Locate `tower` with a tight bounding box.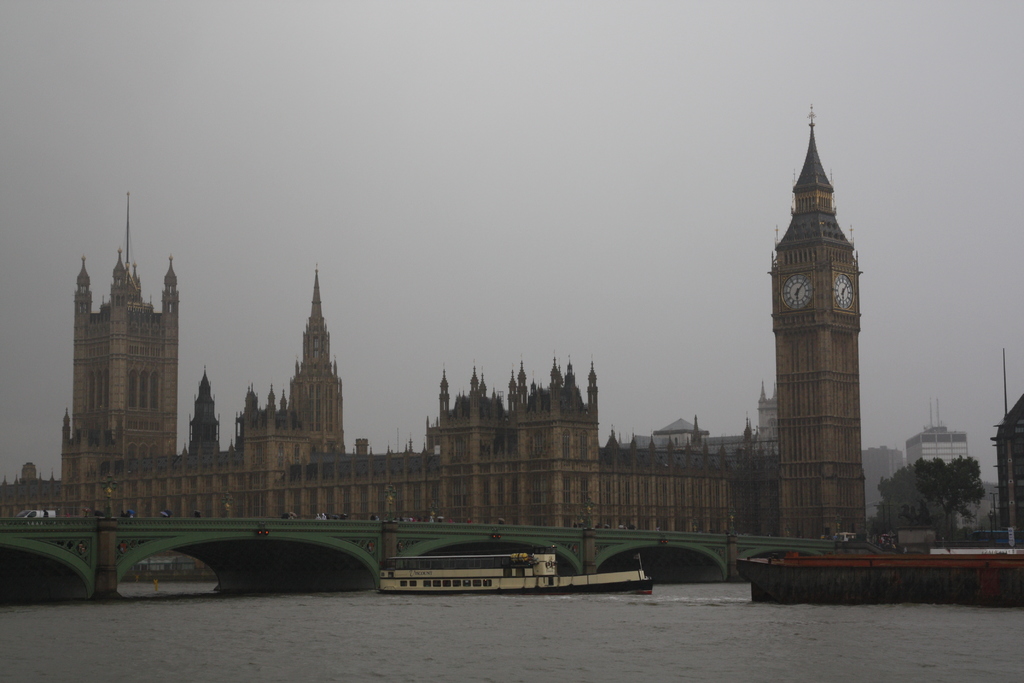
(x1=582, y1=352, x2=596, y2=453).
